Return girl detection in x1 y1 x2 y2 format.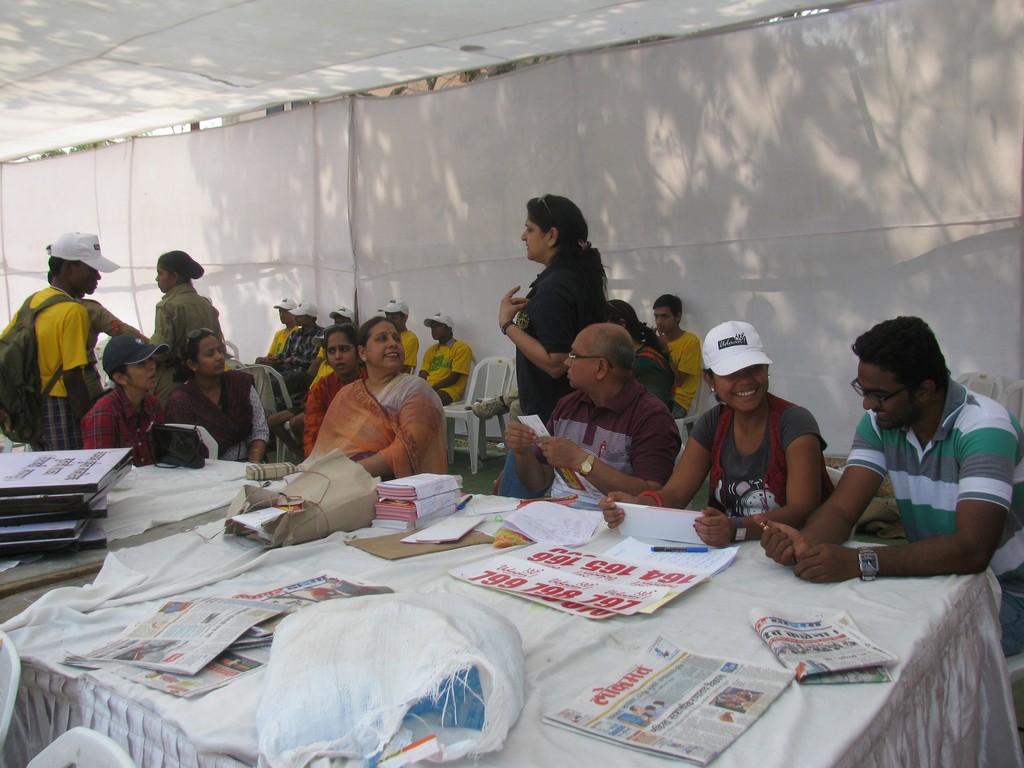
597 318 827 548.
